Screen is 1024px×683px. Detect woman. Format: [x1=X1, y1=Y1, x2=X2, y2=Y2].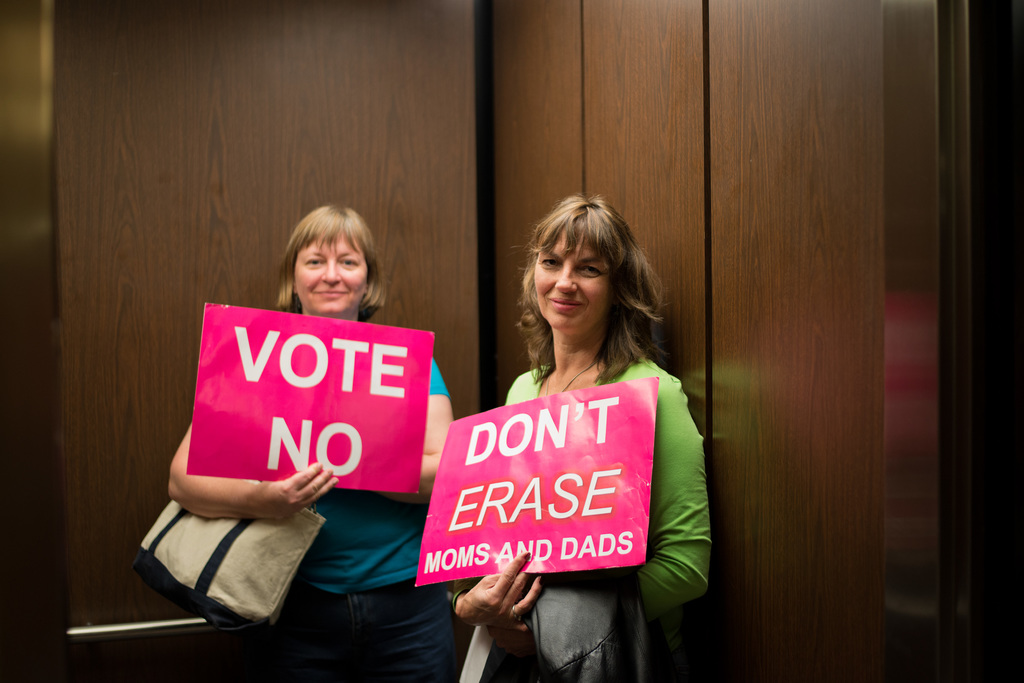
[x1=165, y1=206, x2=456, y2=679].
